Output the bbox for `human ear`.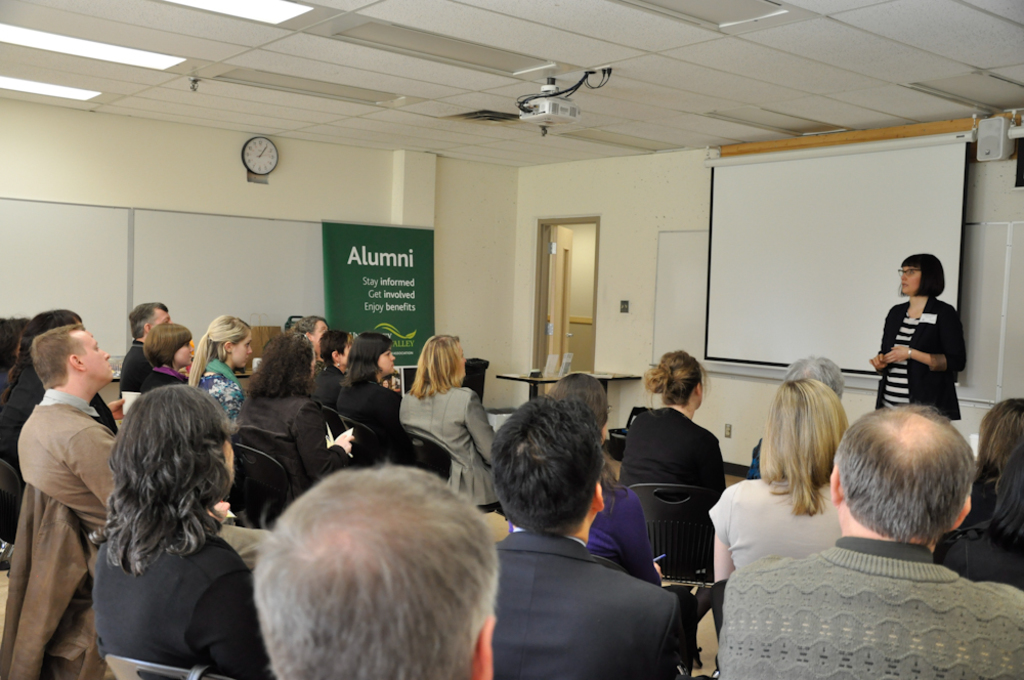
<box>69,350,85,369</box>.
